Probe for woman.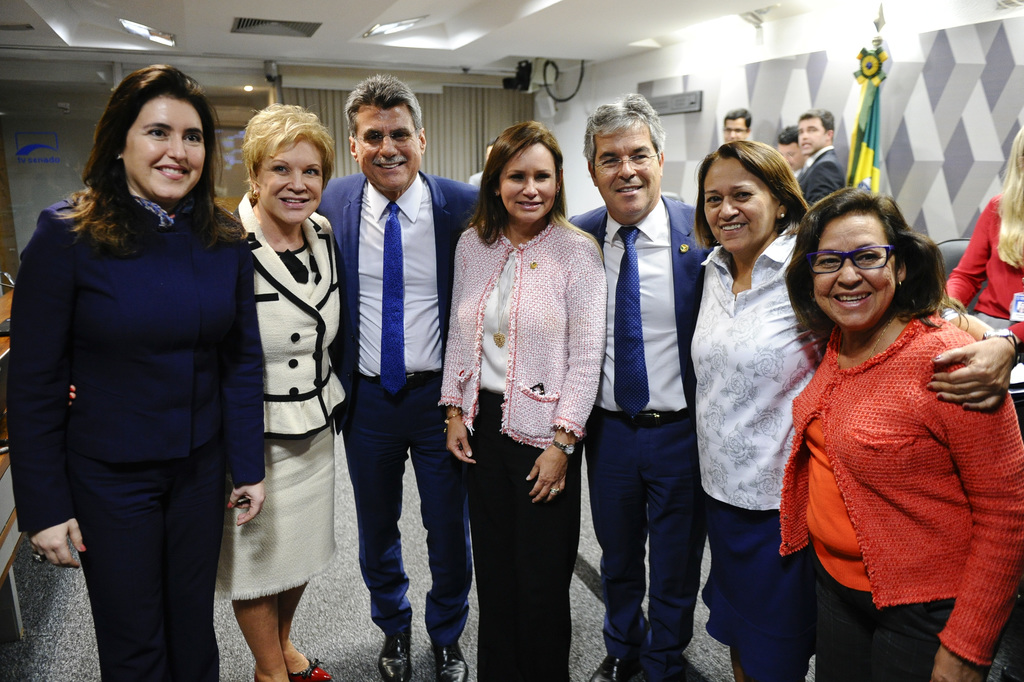
Probe result: 0 58 293 672.
